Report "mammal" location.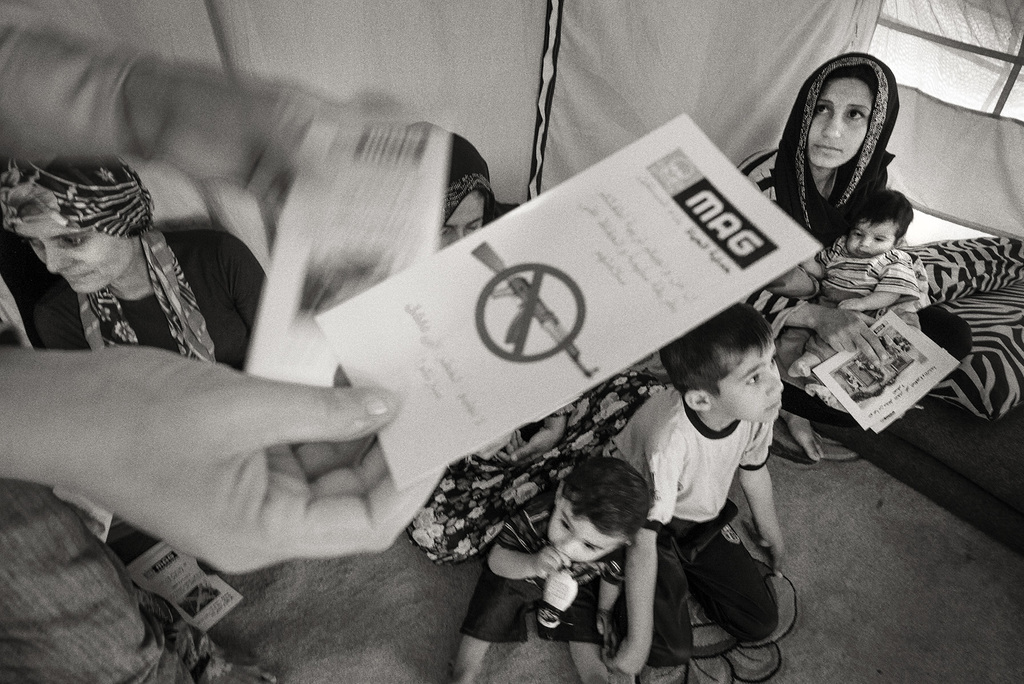
Report: {"x1": 0, "y1": 152, "x2": 271, "y2": 578}.
